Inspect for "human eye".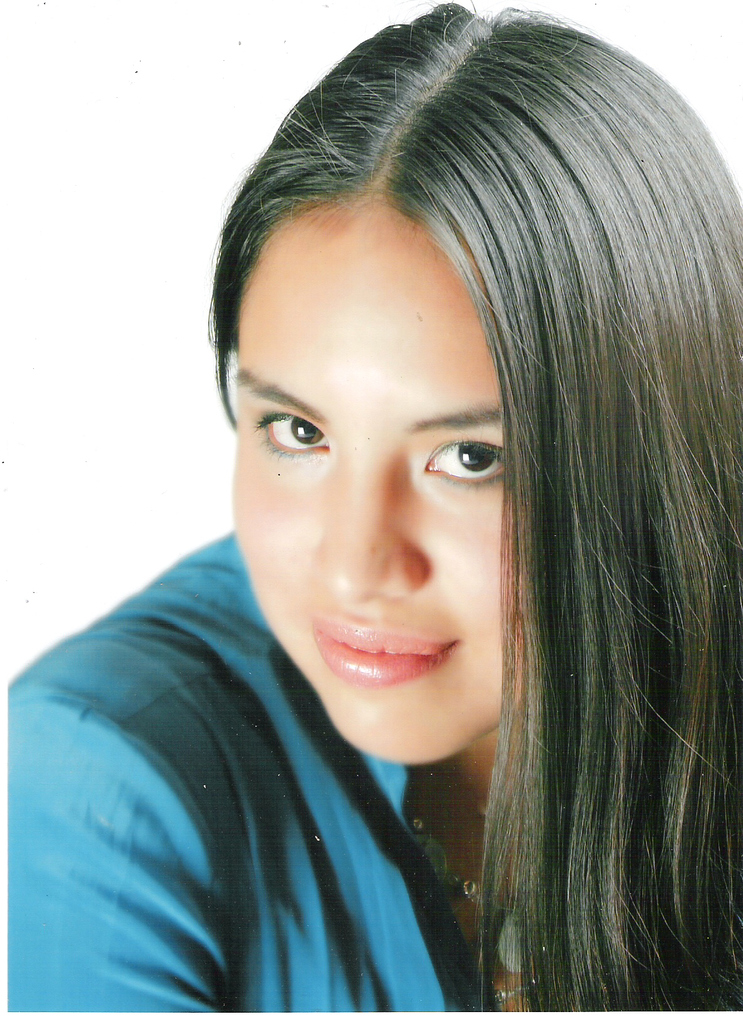
Inspection: [253, 391, 339, 469].
